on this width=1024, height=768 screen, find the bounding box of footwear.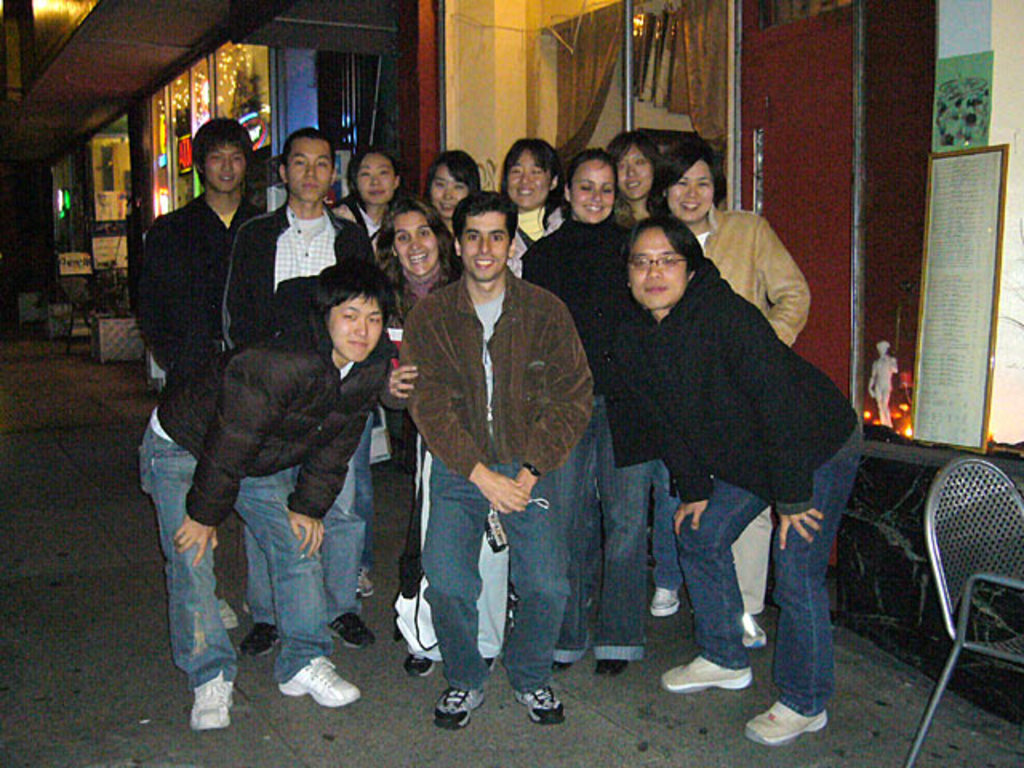
Bounding box: {"left": 736, "top": 610, "right": 771, "bottom": 650}.
